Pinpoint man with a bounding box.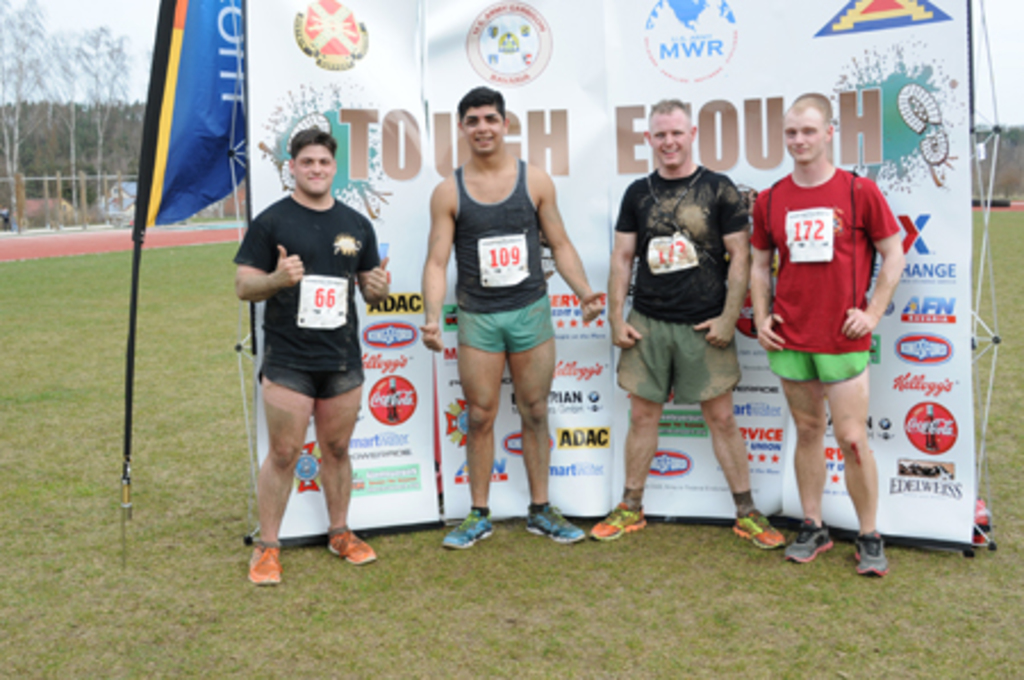
232:134:385:571.
